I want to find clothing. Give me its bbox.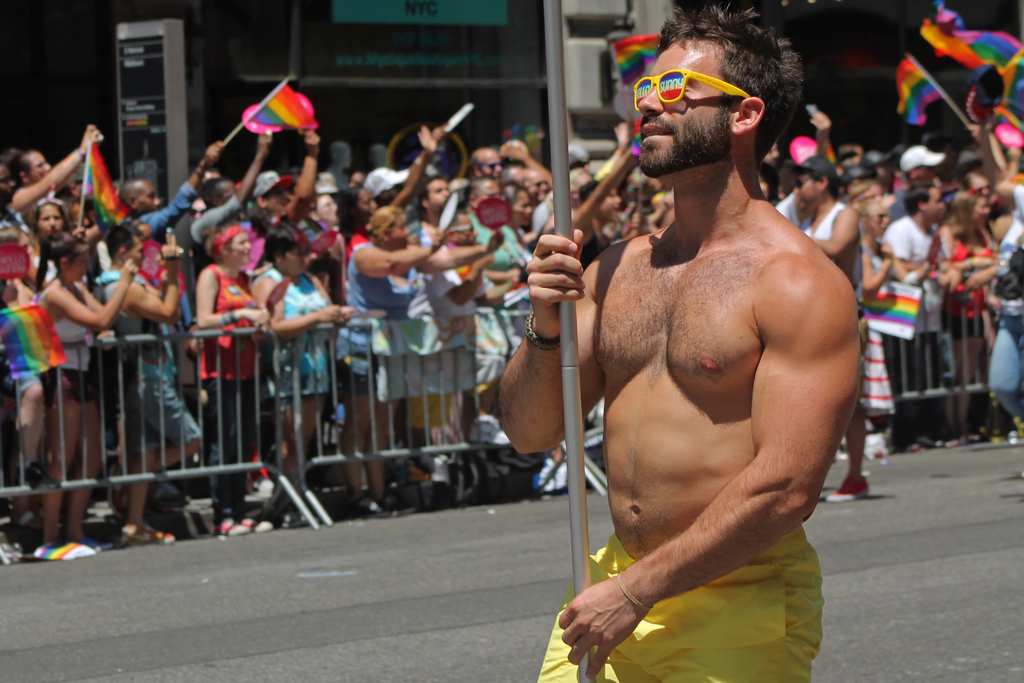
region(538, 523, 833, 682).
